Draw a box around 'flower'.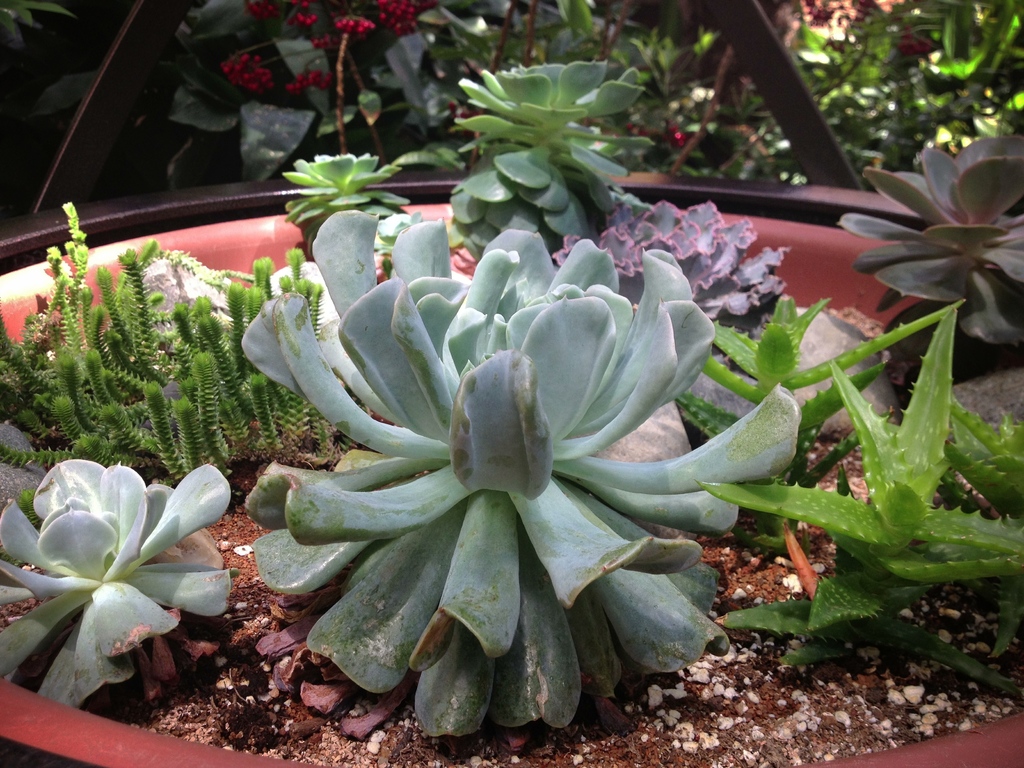
[left=221, top=50, right=282, bottom=95].
